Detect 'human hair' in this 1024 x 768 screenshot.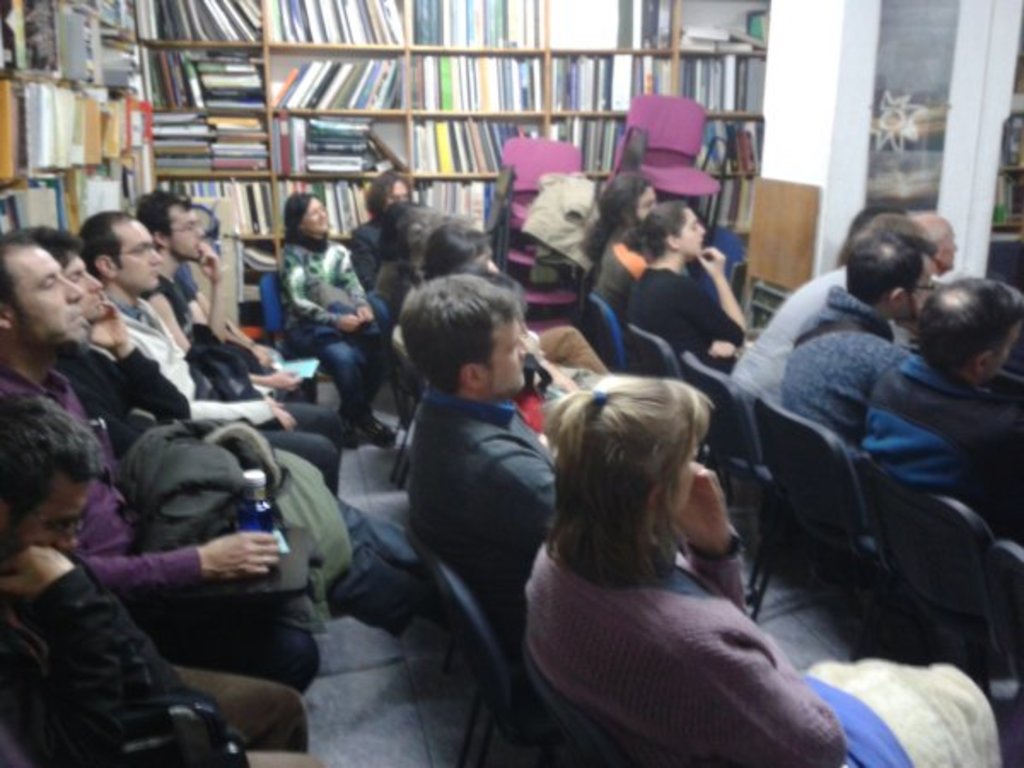
Detection: <bbox>582, 172, 650, 265</bbox>.
